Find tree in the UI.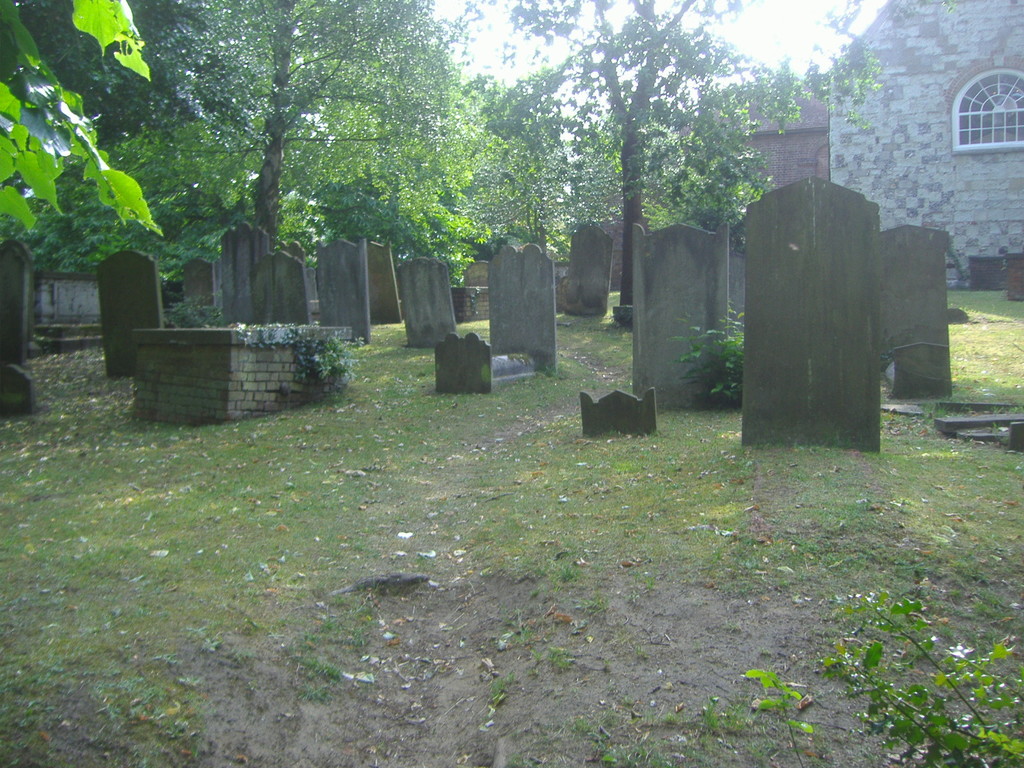
UI element at x1=455 y1=0 x2=888 y2=305.
